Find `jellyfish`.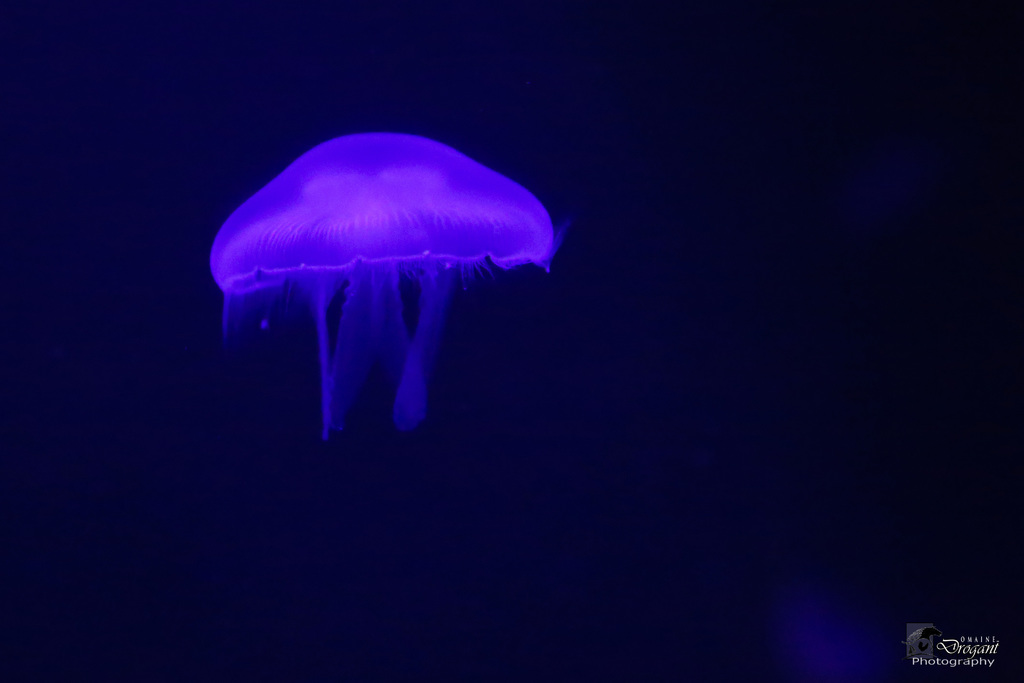
region(212, 121, 570, 460).
